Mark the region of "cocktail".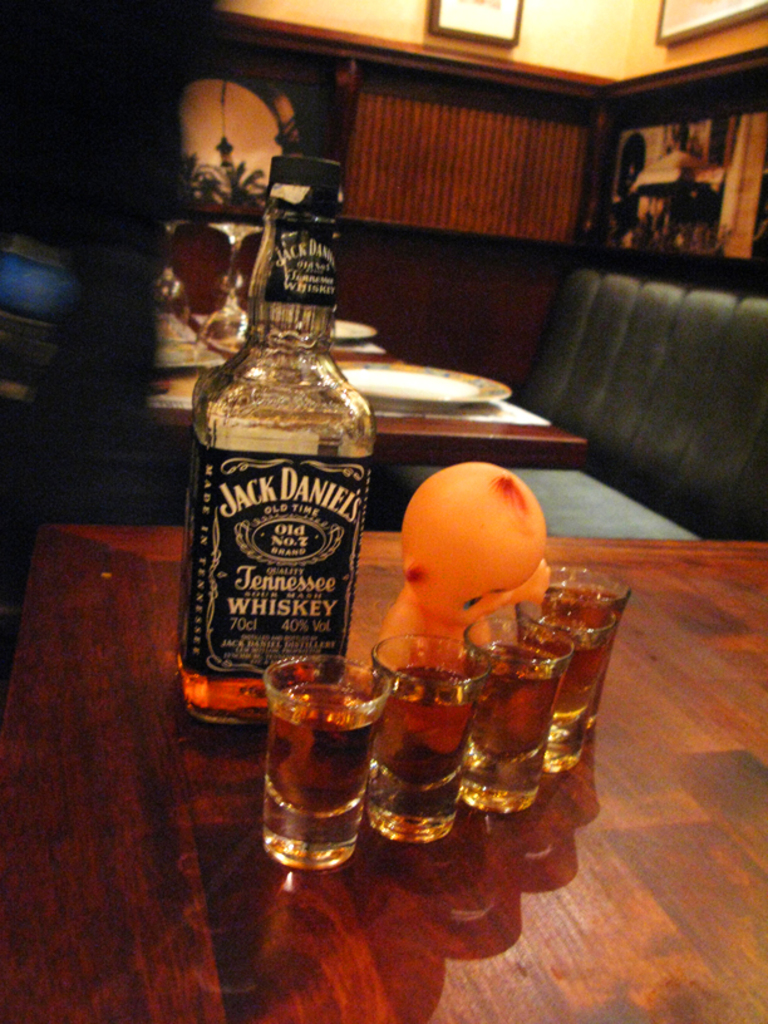
Region: (511, 586, 611, 782).
